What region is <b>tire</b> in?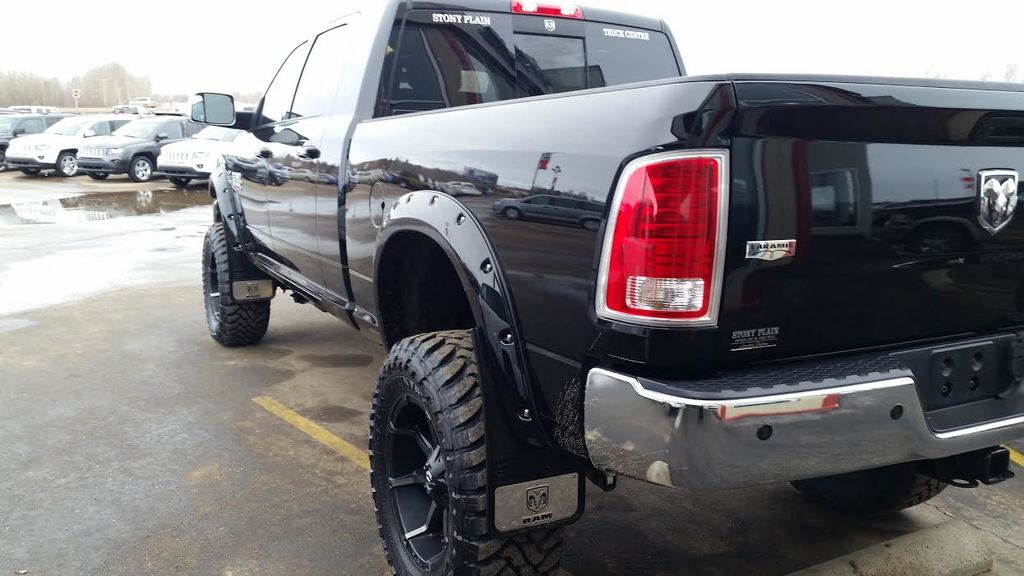
box=[371, 329, 560, 575].
